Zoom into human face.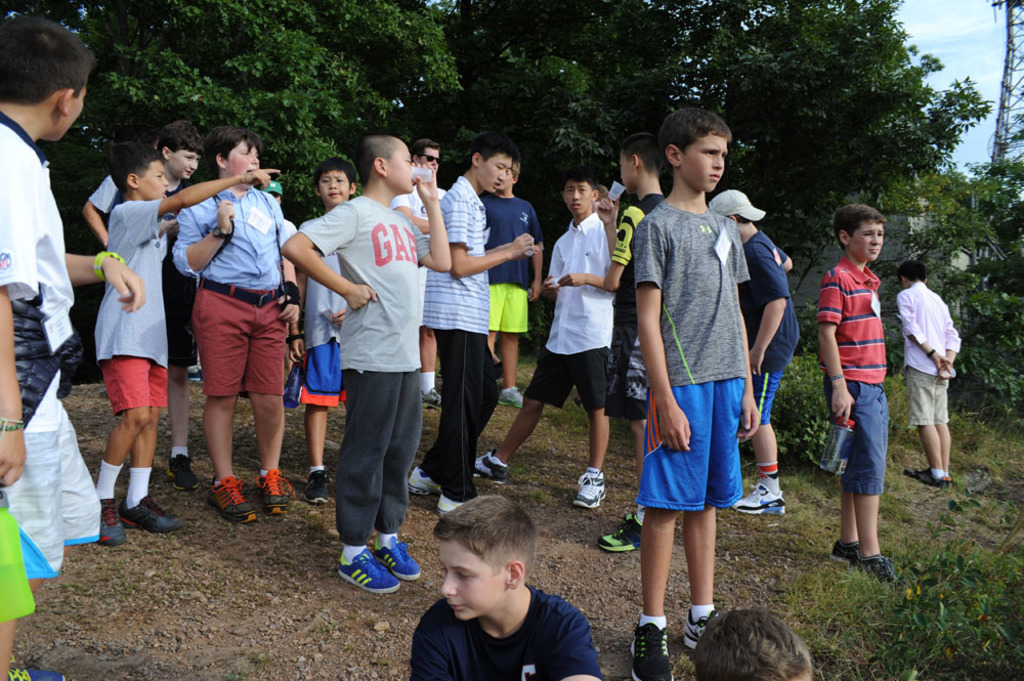
Zoom target: x1=563, y1=180, x2=594, y2=213.
